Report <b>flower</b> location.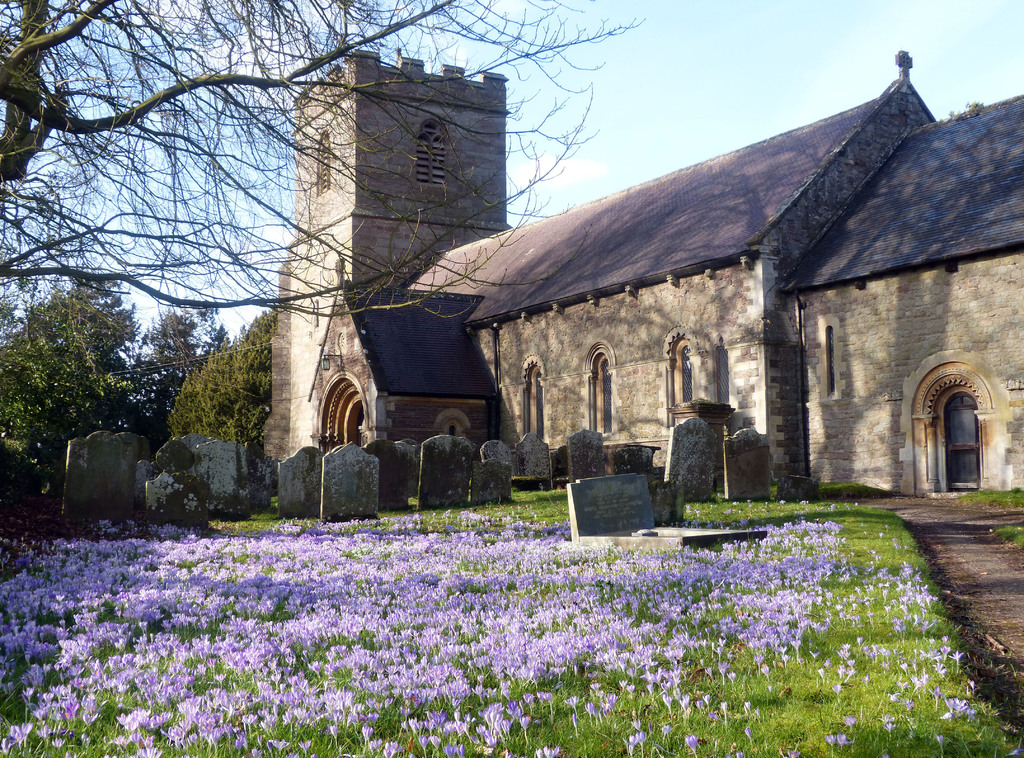
Report: [left=837, top=733, right=842, bottom=743].
